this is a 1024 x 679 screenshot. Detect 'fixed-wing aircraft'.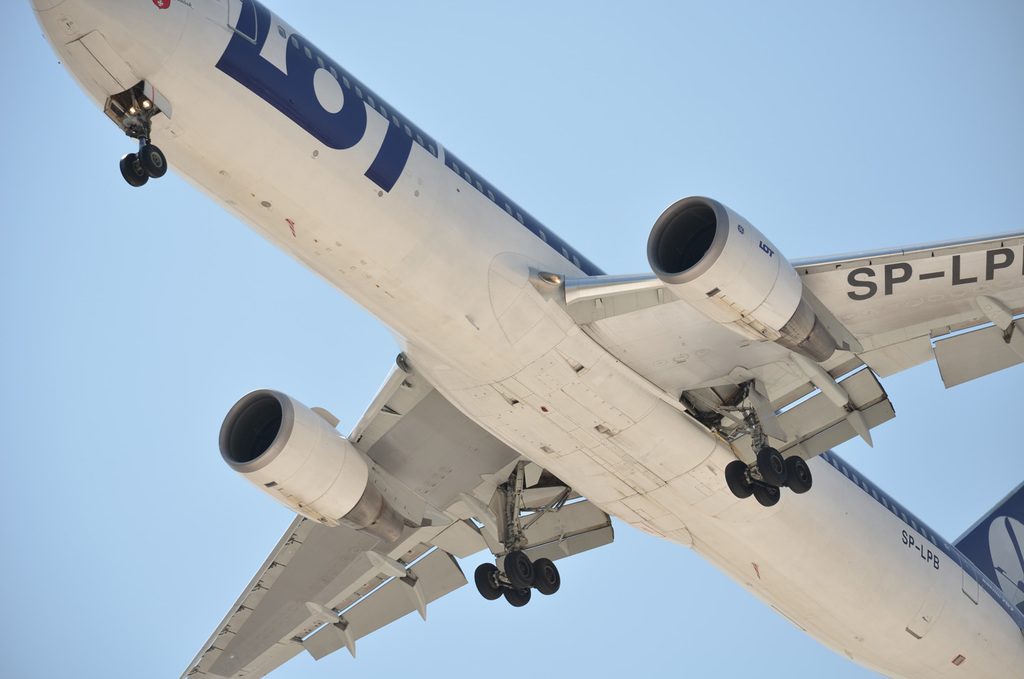
{"x1": 29, "y1": 0, "x2": 1023, "y2": 678}.
